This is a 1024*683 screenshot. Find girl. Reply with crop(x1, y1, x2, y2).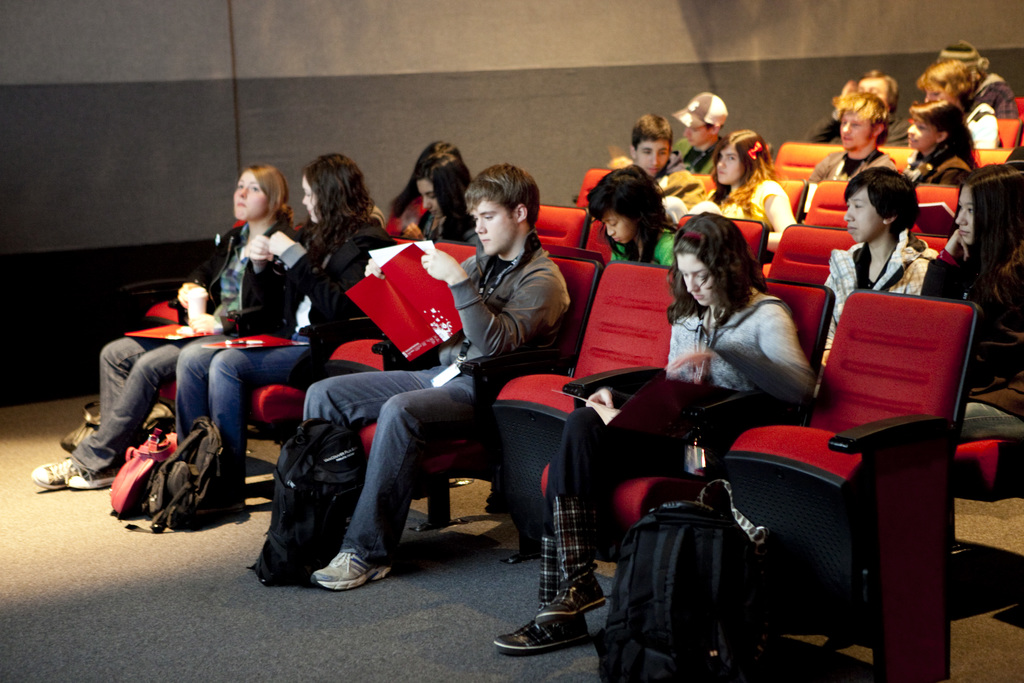
crop(899, 108, 977, 193).
